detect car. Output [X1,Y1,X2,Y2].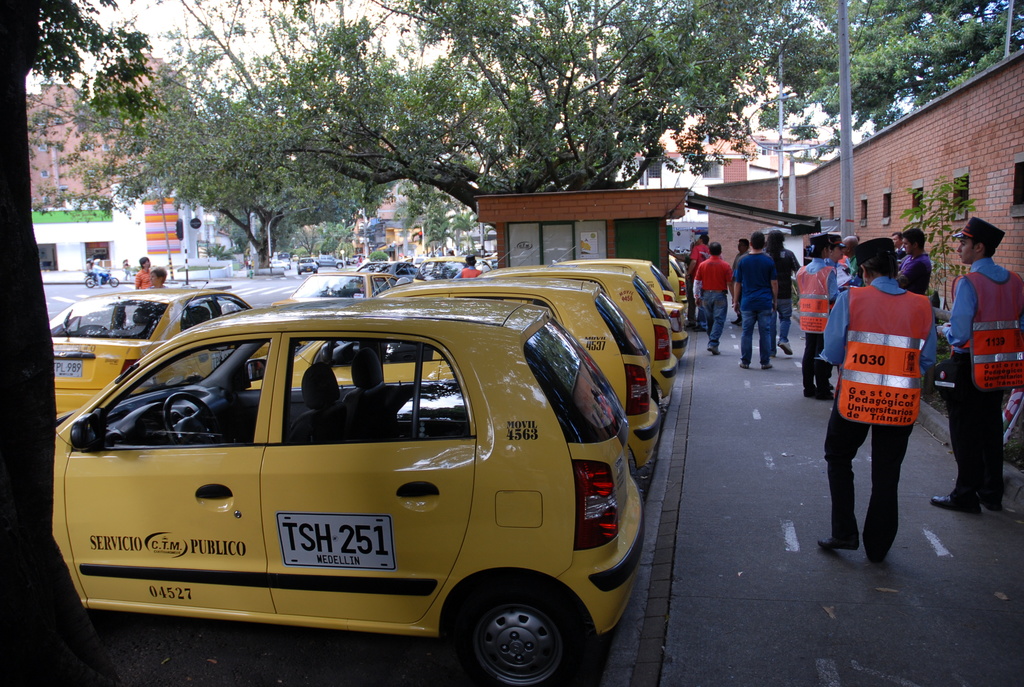
[42,293,252,416].
